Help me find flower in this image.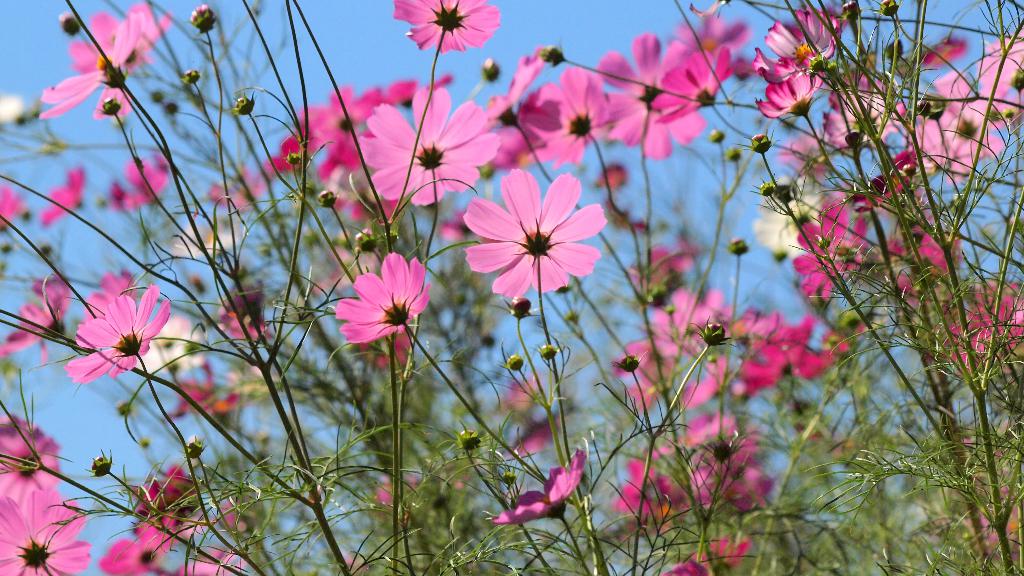
Found it: [355,87,502,211].
